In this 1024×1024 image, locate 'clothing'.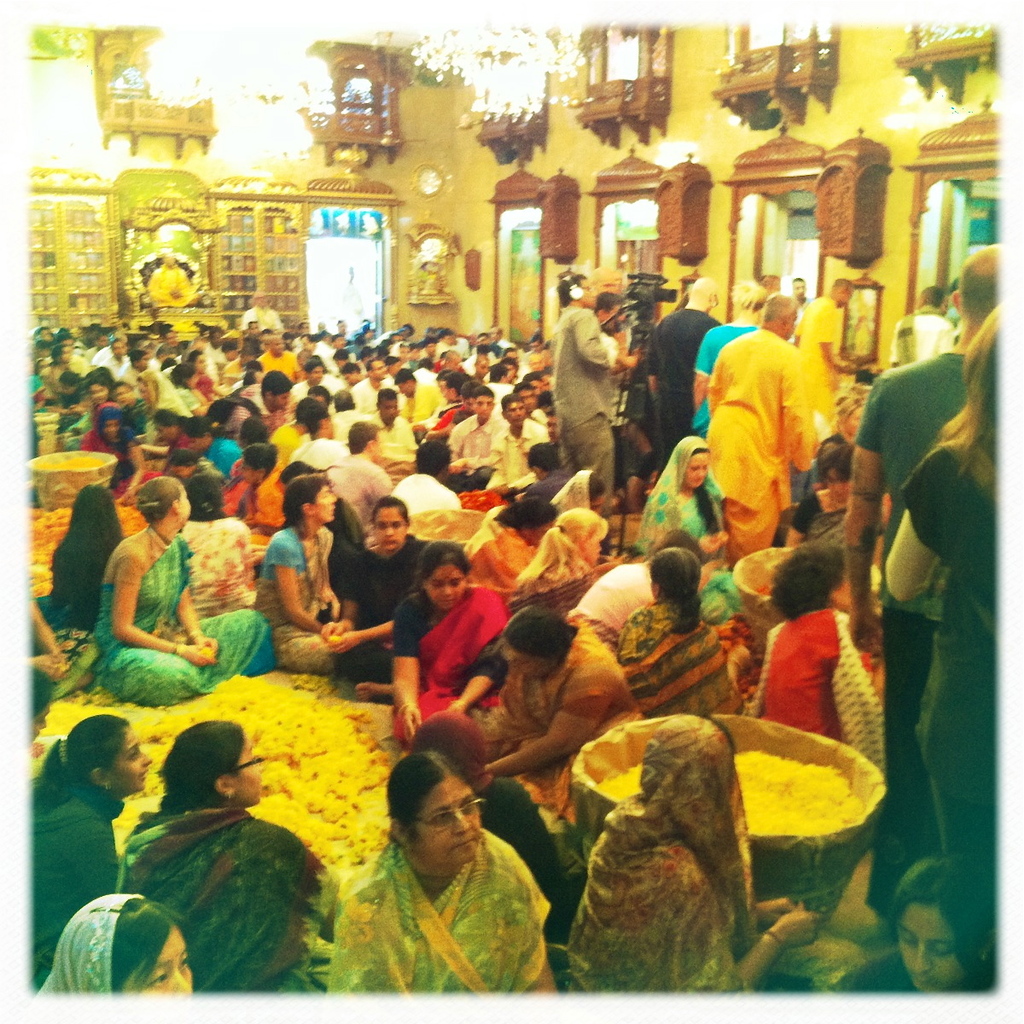
Bounding box: pyautogui.locateOnScreen(200, 371, 218, 401).
